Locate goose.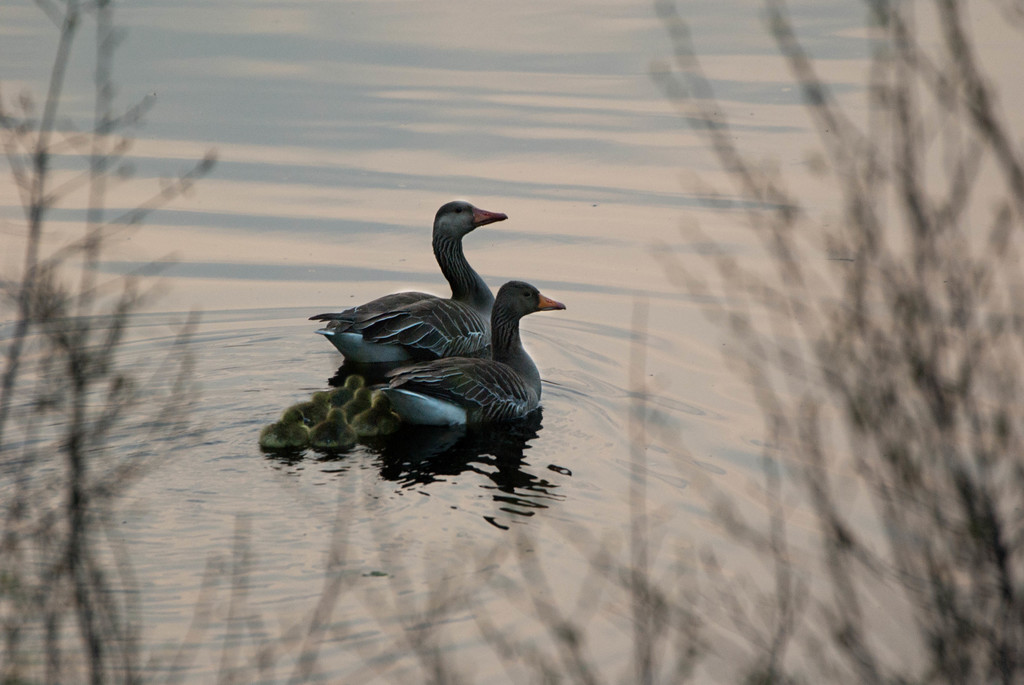
Bounding box: select_region(384, 281, 572, 426).
